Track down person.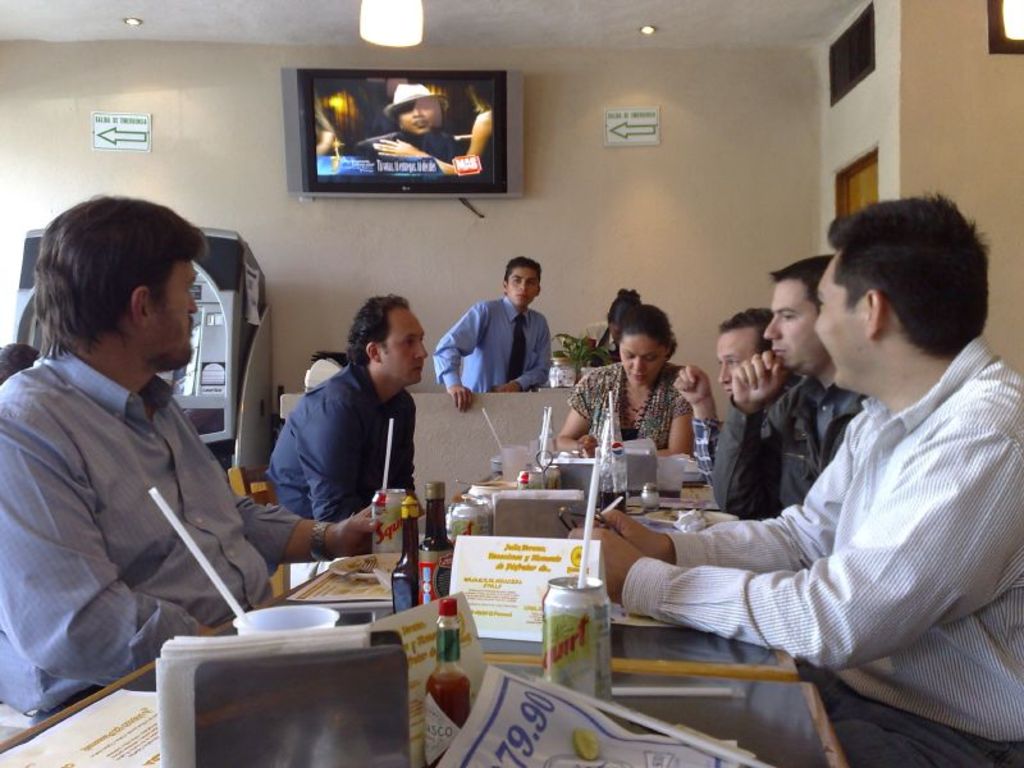
Tracked to 433, 252, 562, 420.
